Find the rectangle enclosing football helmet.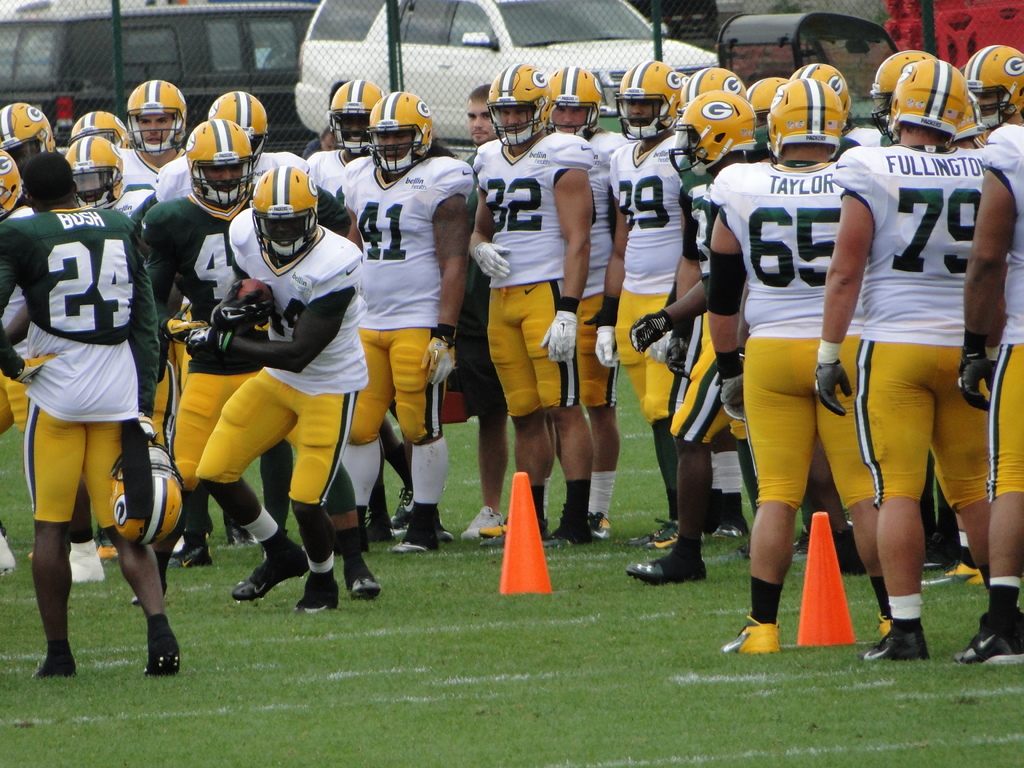
box(365, 92, 434, 184).
